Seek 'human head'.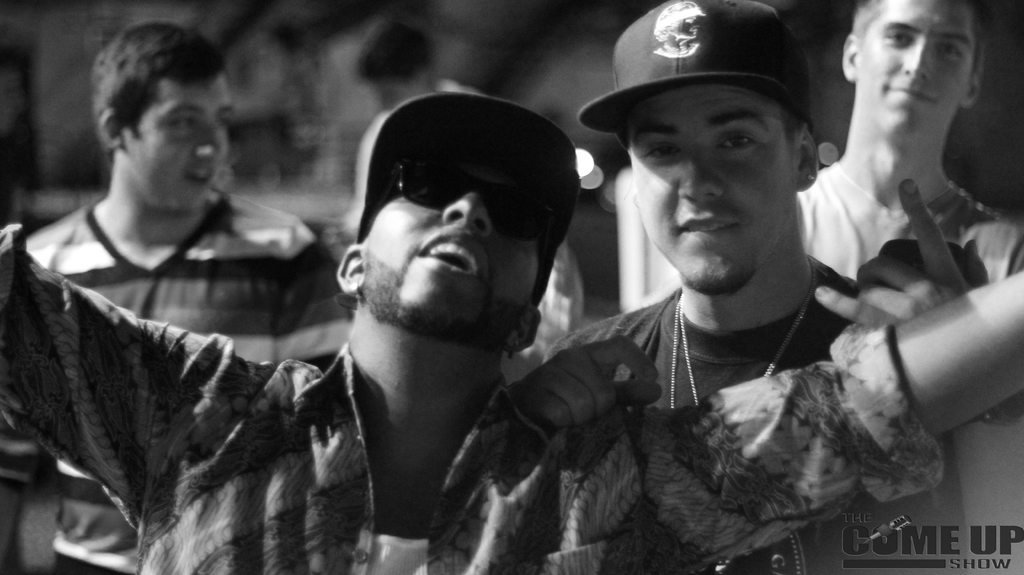
(left=838, top=0, right=987, bottom=144).
